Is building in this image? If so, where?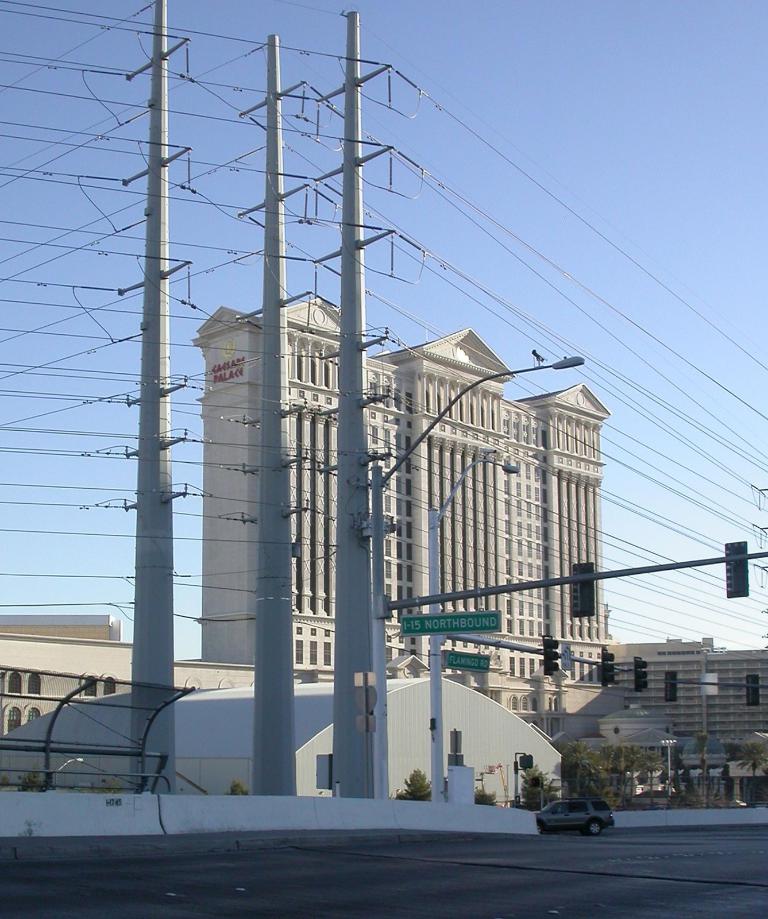
Yes, at locate(608, 638, 767, 801).
